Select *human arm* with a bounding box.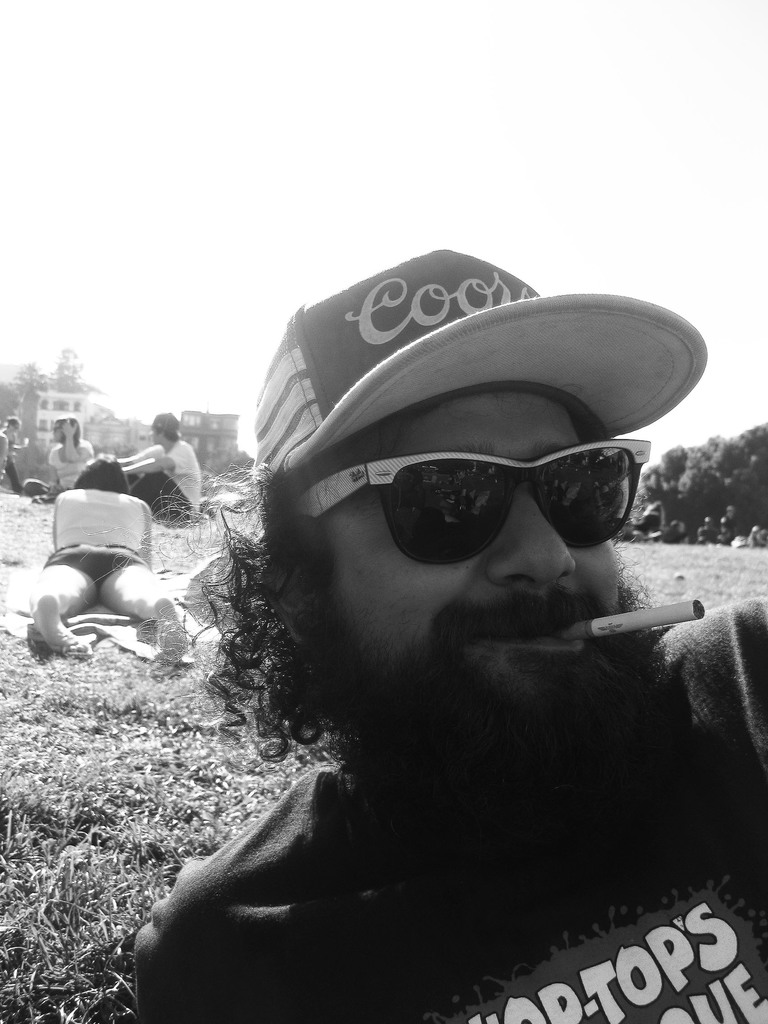
<bbox>51, 483, 70, 556</bbox>.
